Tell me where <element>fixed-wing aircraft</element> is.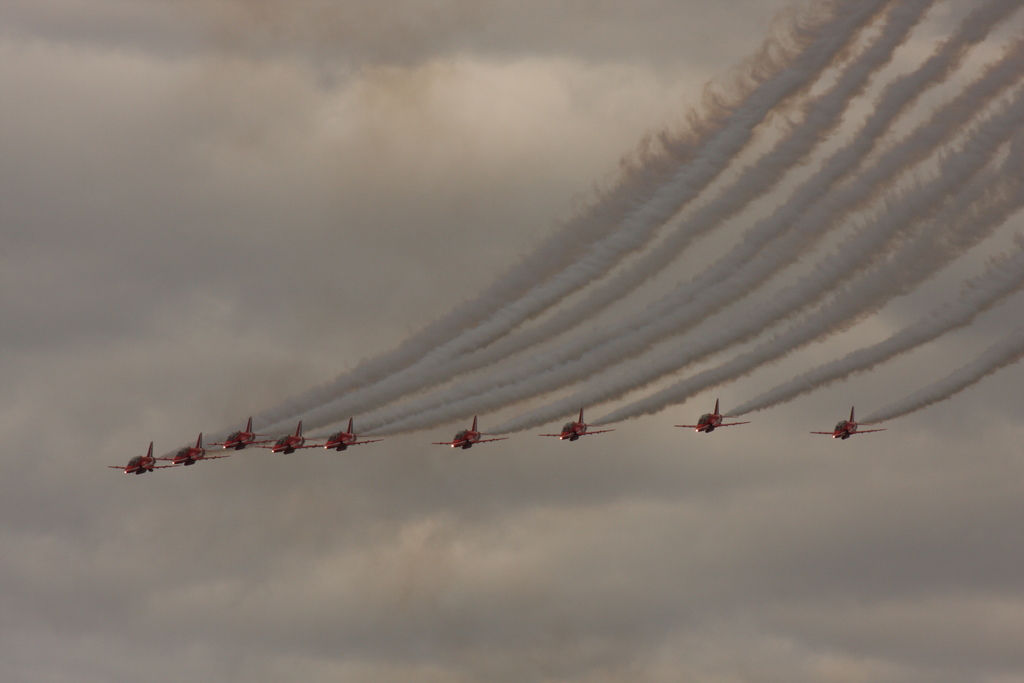
<element>fixed-wing aircraft</element> is at {"x1": 676, "y1": 400, "x2": 751, "y2": 431}.
